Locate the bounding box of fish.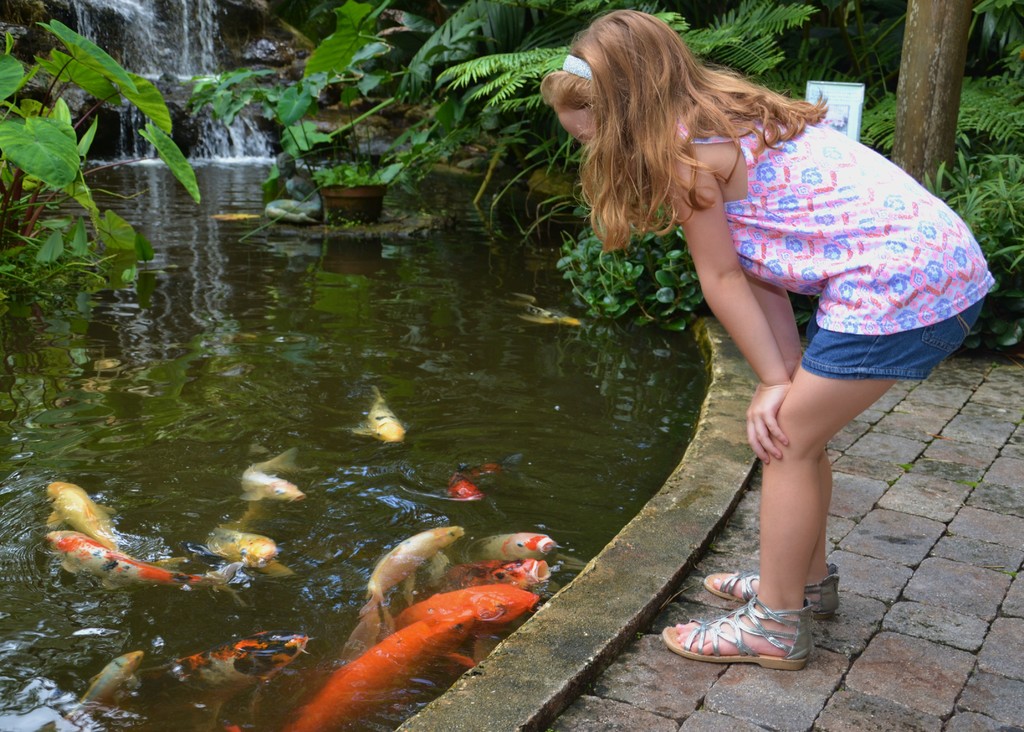
Bounding box: rect(442, 451, 525, 502).
